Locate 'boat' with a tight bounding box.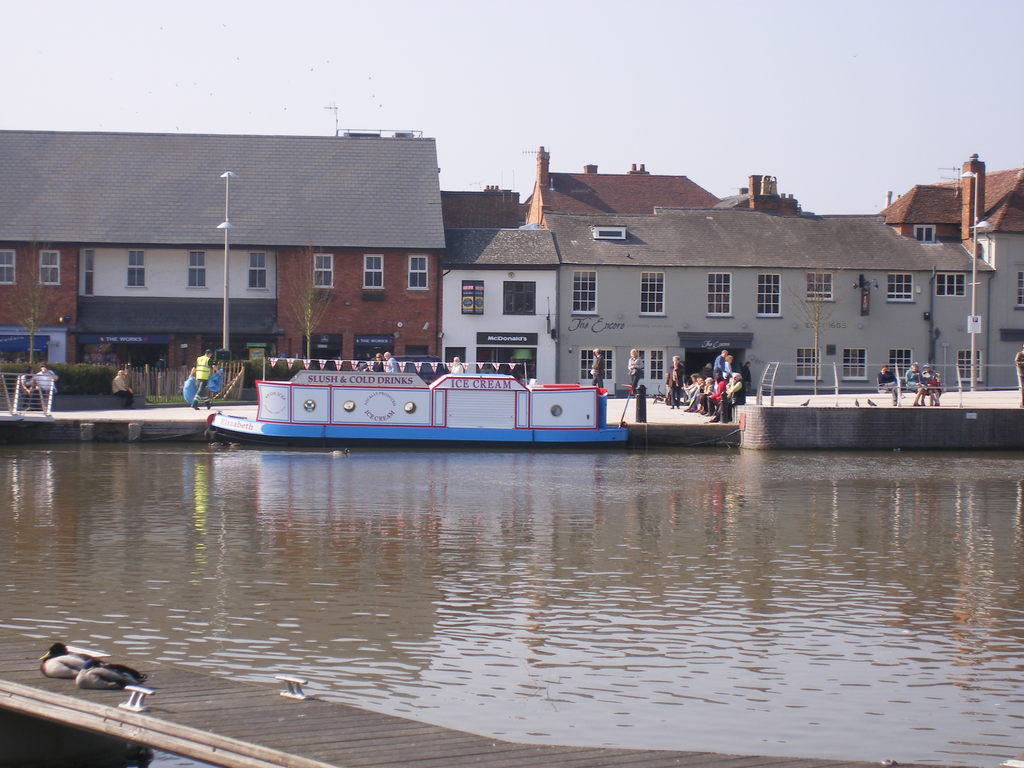
(207, 367, 627, 451).
